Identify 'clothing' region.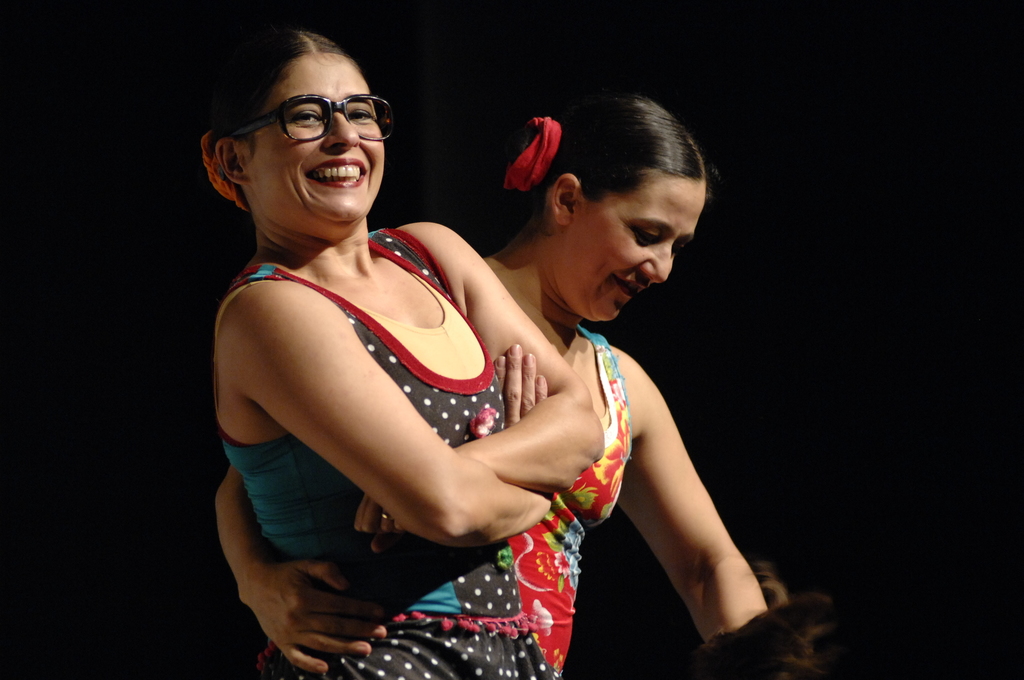
Region: left=212, top=227, right=559, bottom=679.
